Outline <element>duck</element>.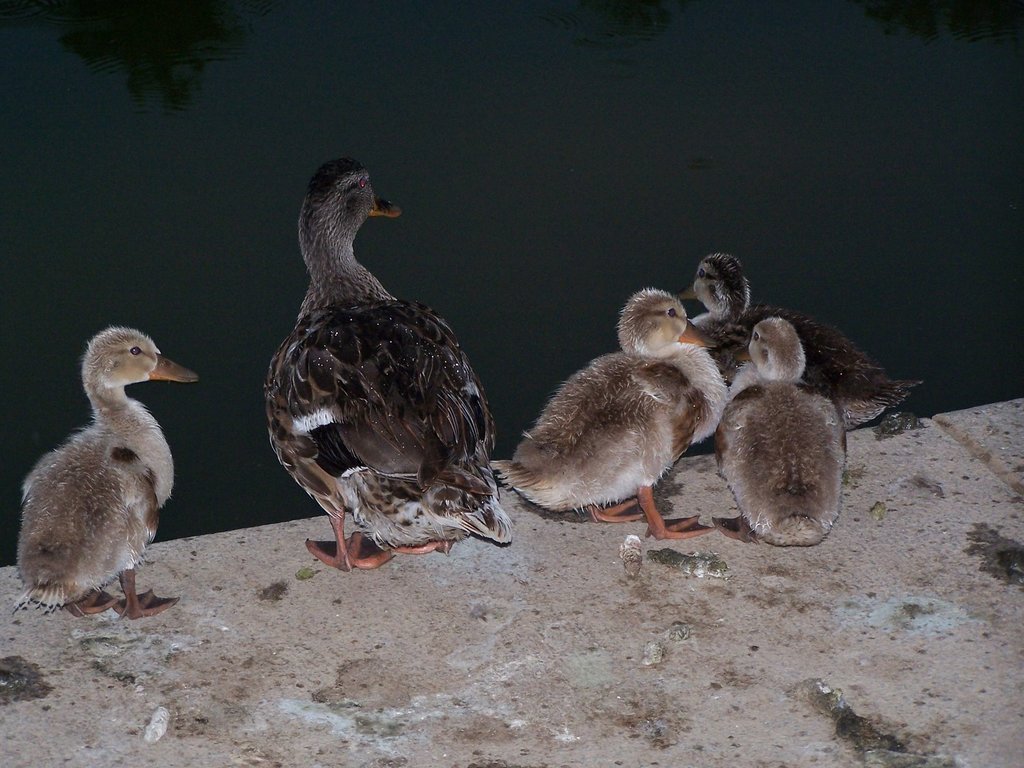
Outline: <region>691, 249, 927, 436</region>.
